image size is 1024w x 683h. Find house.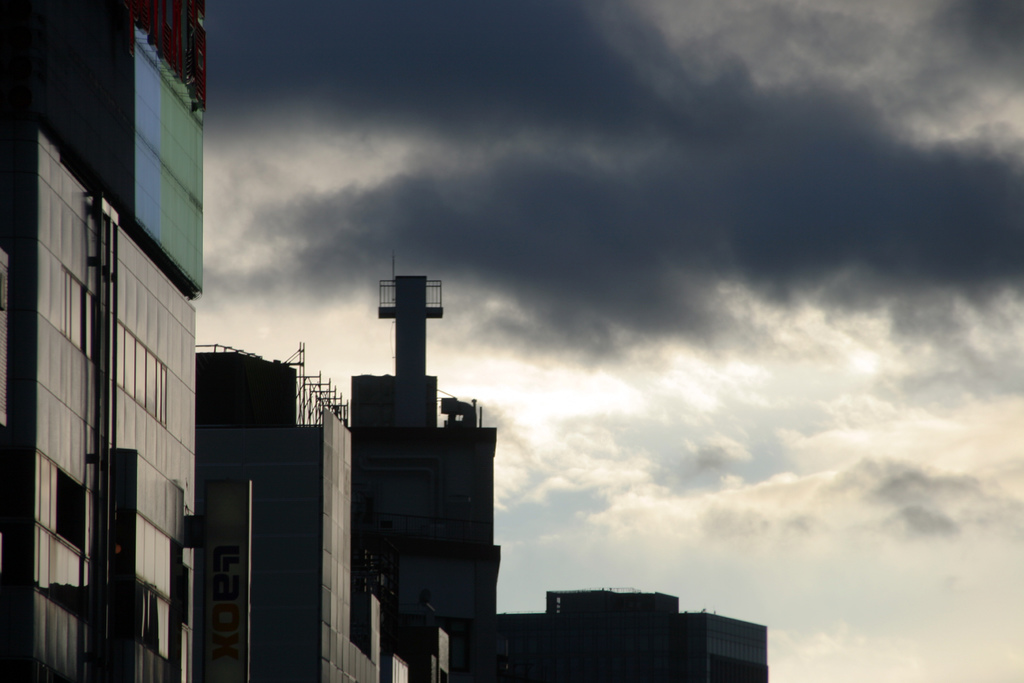
<bbox>340, 278, 508, 682</bbox>.
